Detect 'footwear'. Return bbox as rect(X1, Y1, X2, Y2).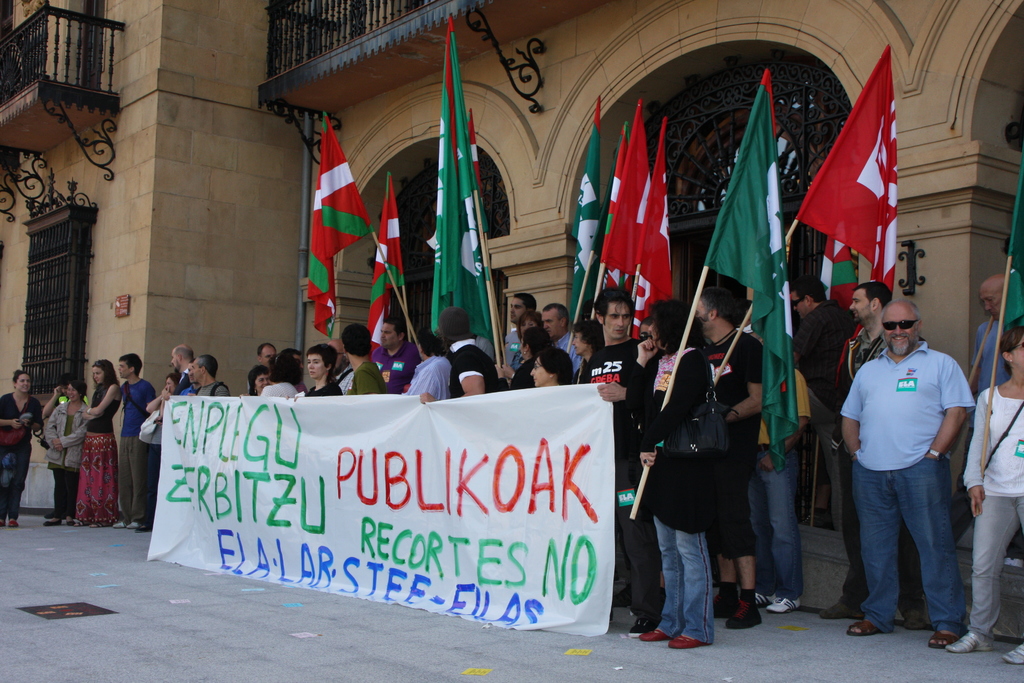
rect(92, 522, 106, 530).
